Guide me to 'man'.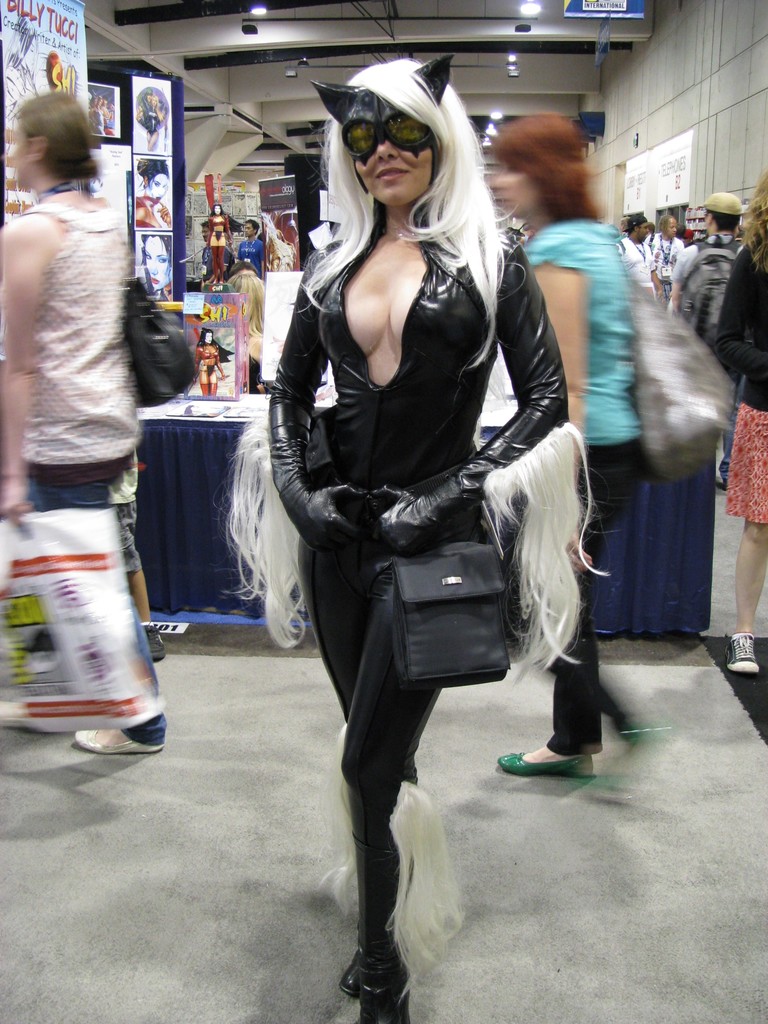
Guidance: bbox=[237, 218, 262, 278].
